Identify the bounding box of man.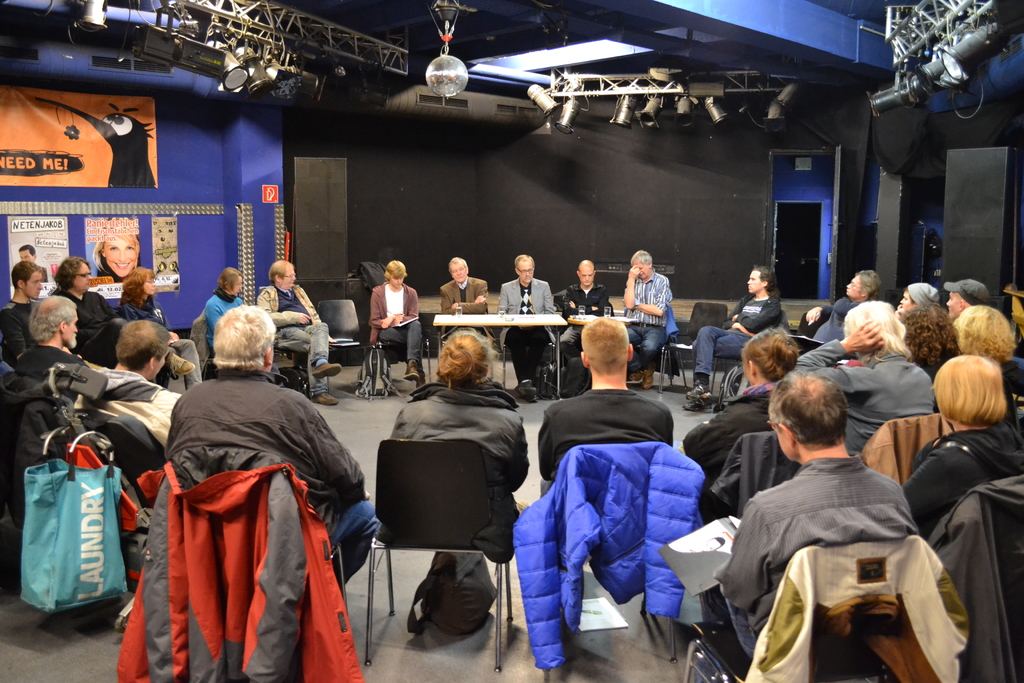
0 264 44 368.
